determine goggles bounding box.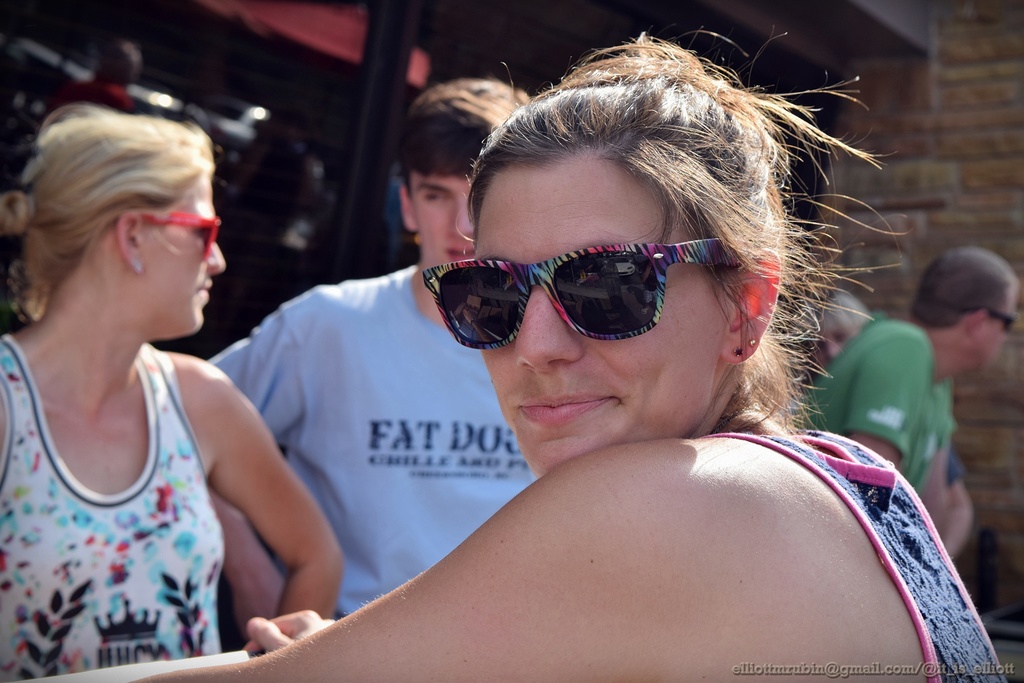
Determined: [143,210,221,268].
